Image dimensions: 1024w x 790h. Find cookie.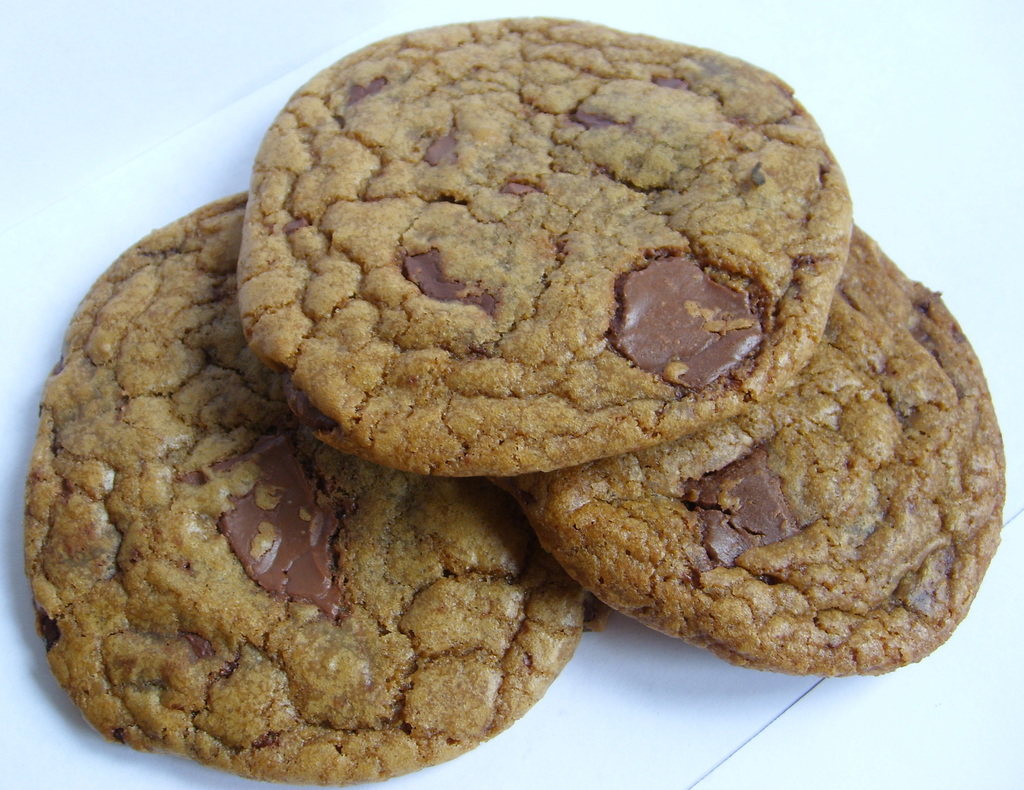
bbox=[227, 10, 862, 485].
